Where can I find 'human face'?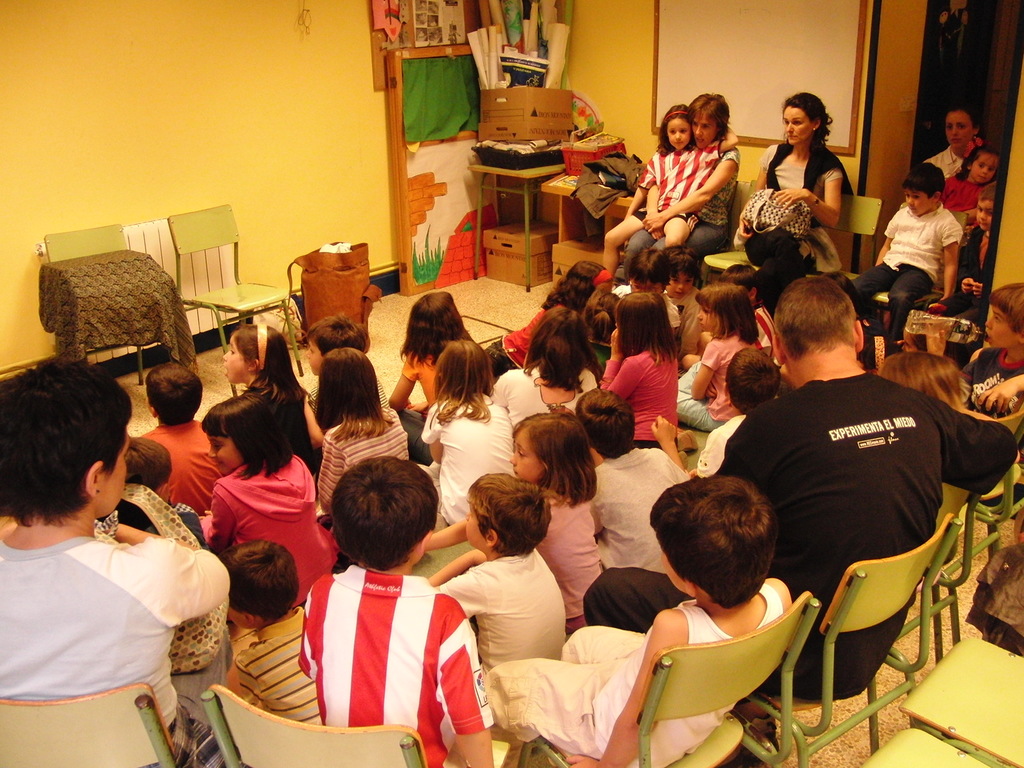
You can find it at 977:204:991:230.
